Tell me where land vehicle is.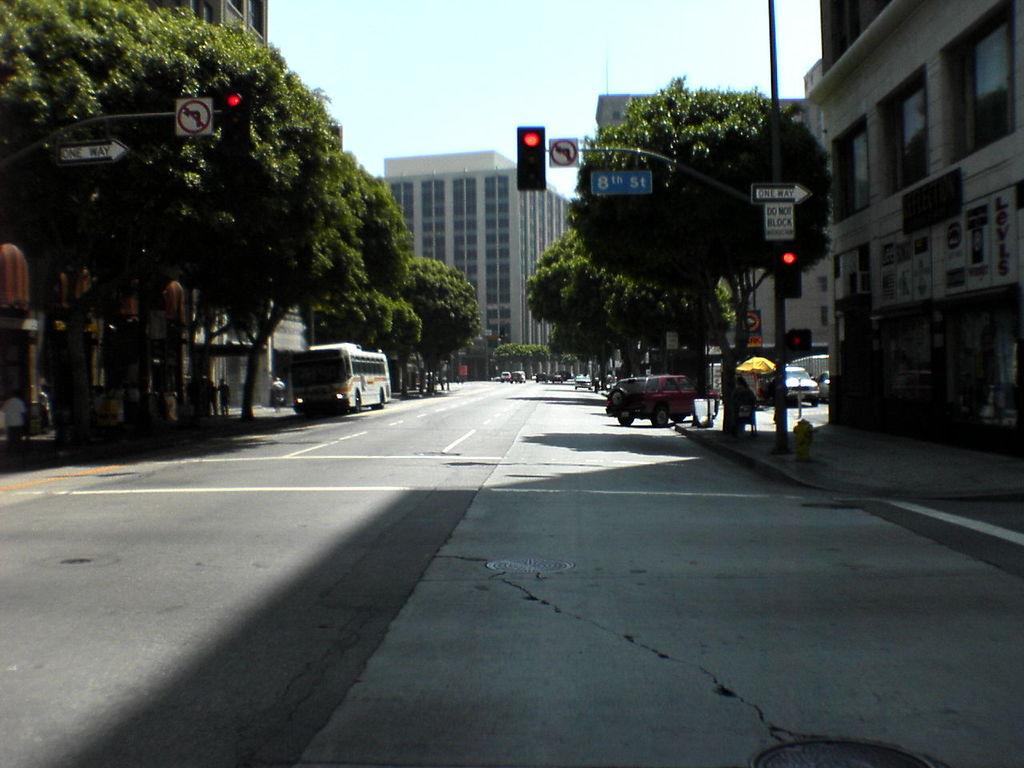
land vehicle is at [557, 378, 559, 382].
